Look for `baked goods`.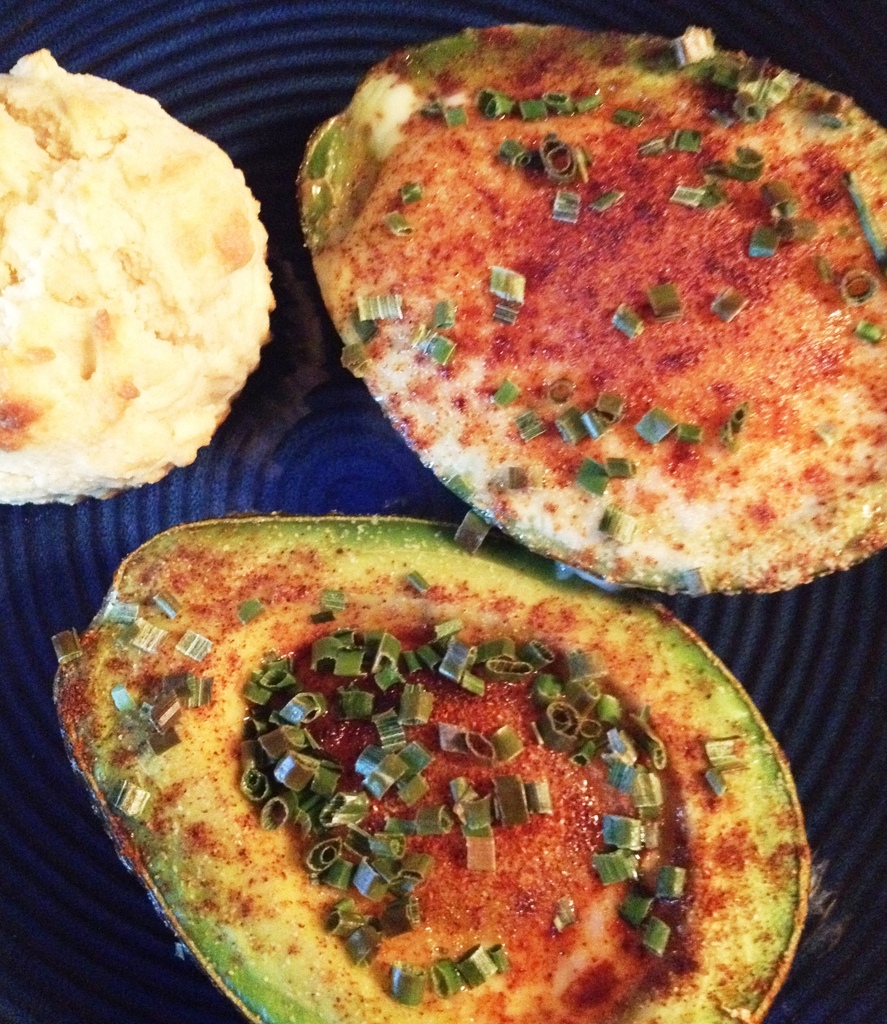
Found: 0 48 276 504.
